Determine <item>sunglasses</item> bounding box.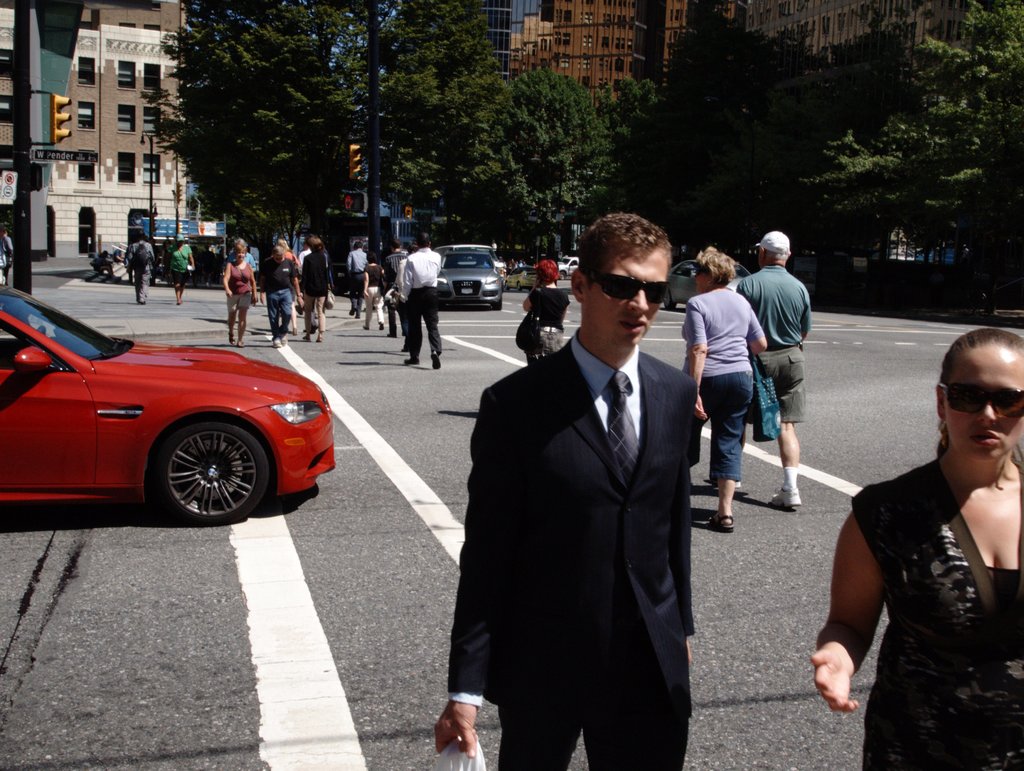
Determined: [left=936, top=380, right=1023, bottom=417].
